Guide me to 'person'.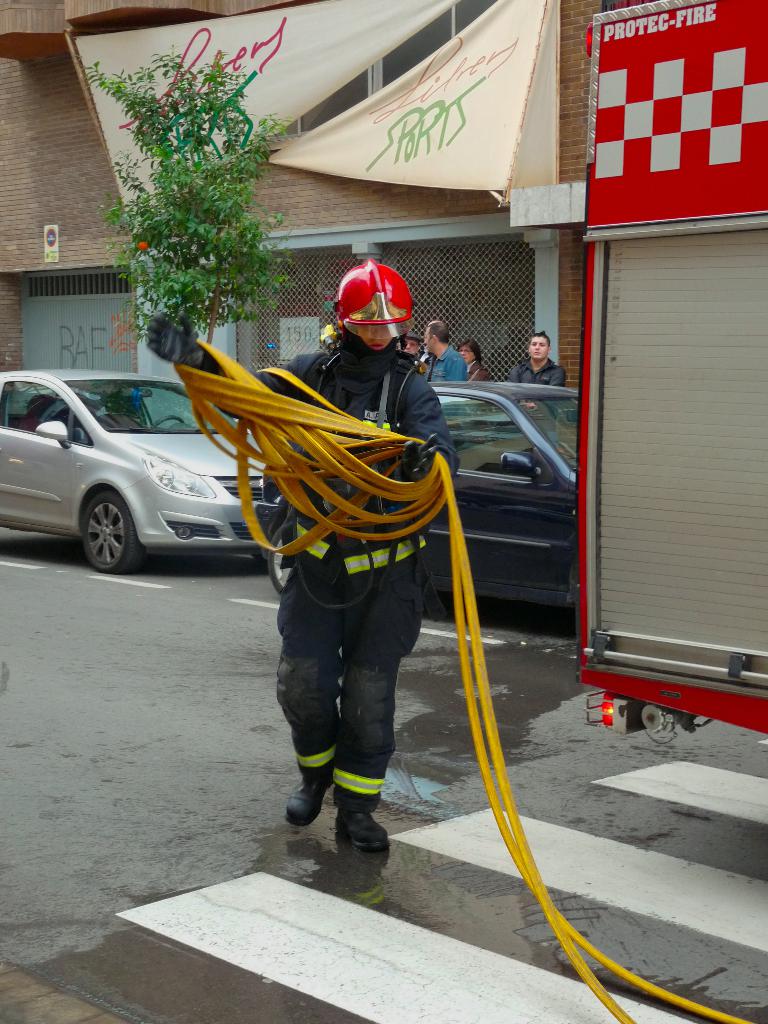
Guidance: [148, 257, 449, 865].
